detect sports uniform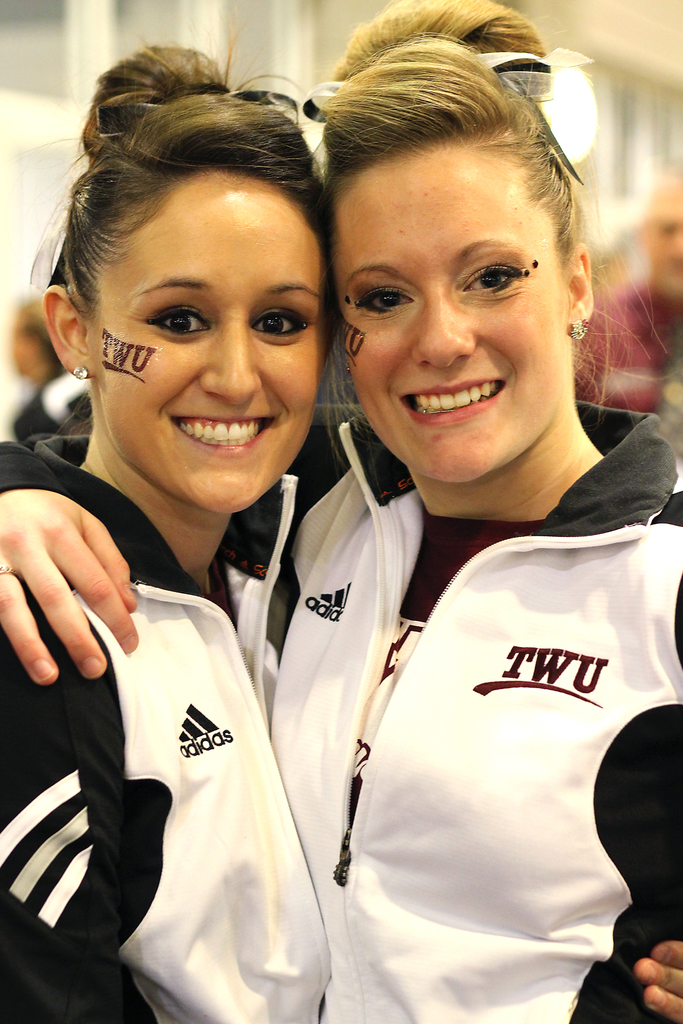
left=0, top=429, right=348, bottom=1023
